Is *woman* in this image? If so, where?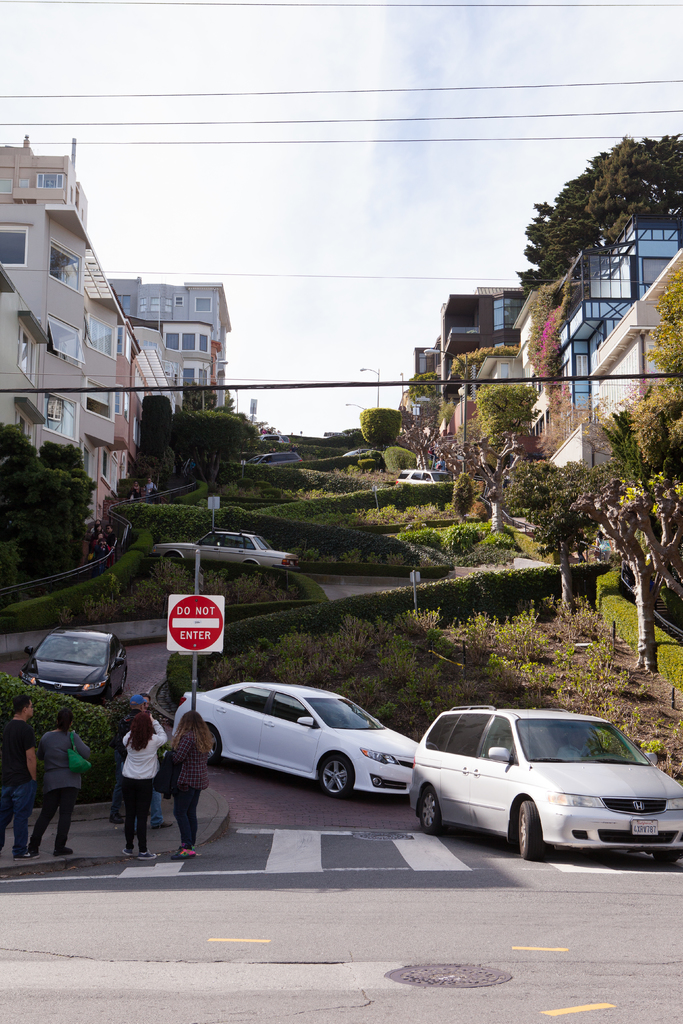
Yes, at {"x1": 120, "y1": 712, "x2": 169, "y2": 858}.
